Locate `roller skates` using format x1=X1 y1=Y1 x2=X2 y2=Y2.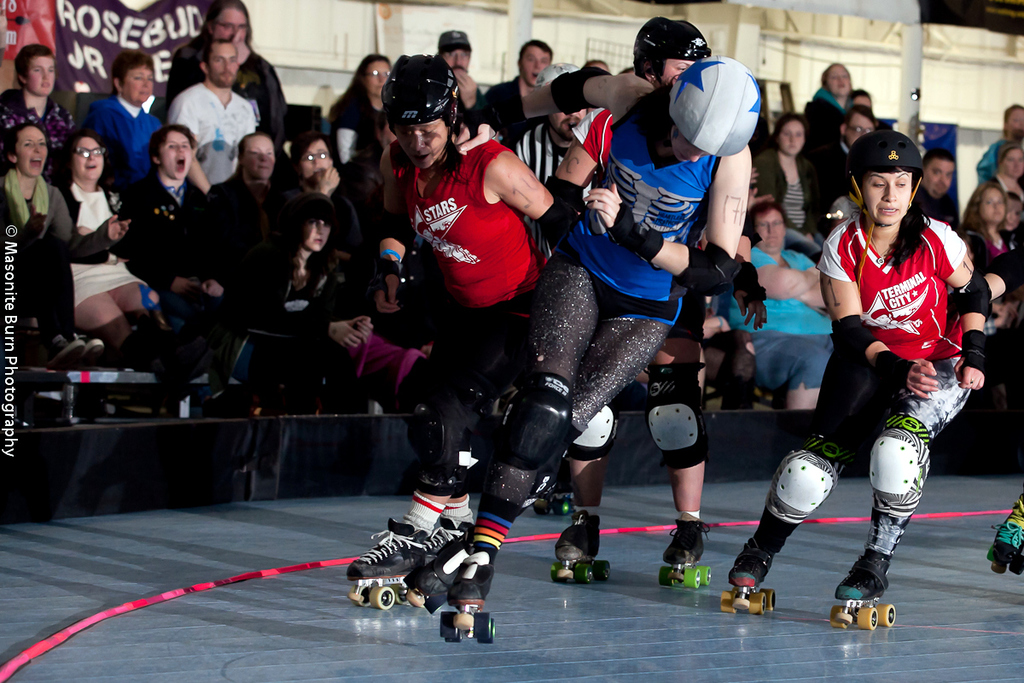
x1=829 y1=557 x2=897 y2=633.
